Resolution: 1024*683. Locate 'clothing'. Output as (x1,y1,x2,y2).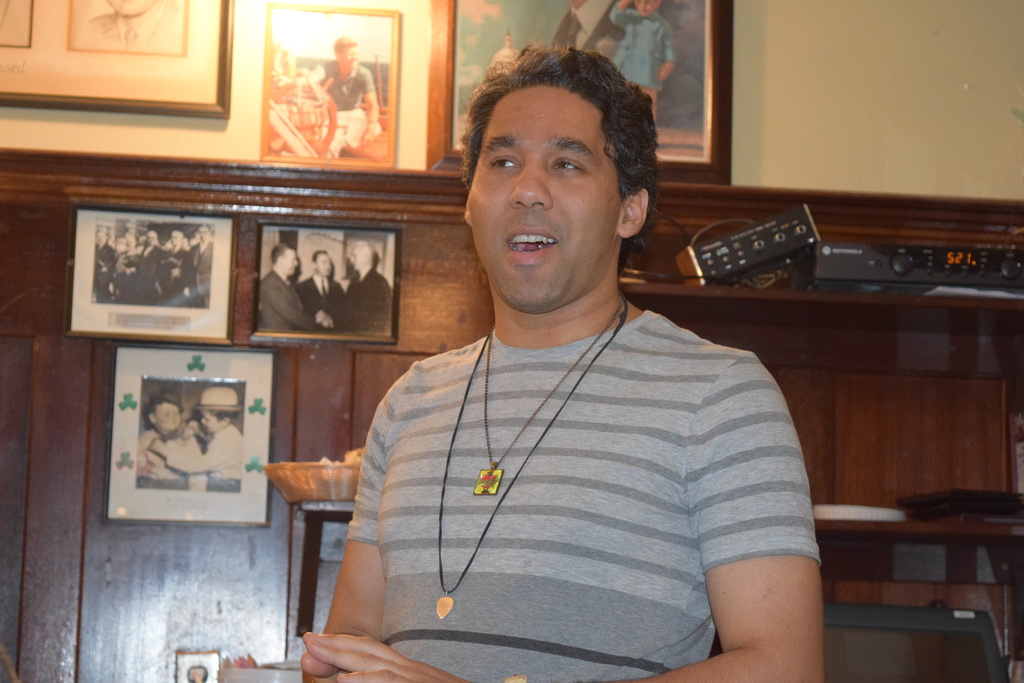
(84,0,178,49).
